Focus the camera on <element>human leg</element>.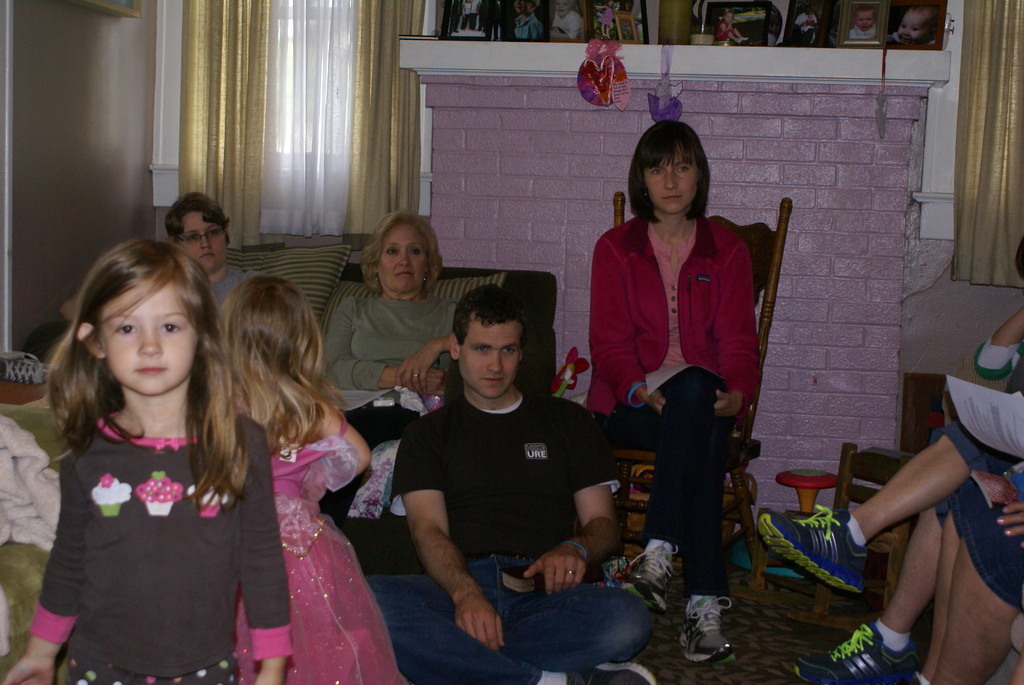
Focus region: 368, 554, 650, 684.
